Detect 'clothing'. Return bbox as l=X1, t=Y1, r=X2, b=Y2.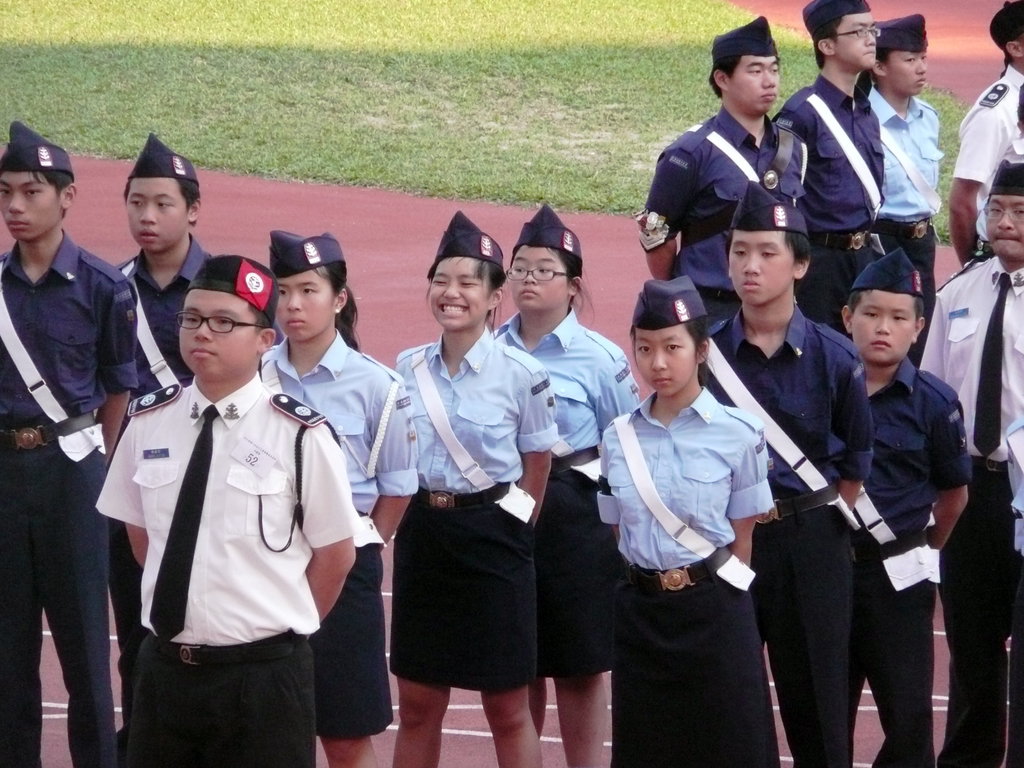
l=124, t=631, r=312, b=767.
